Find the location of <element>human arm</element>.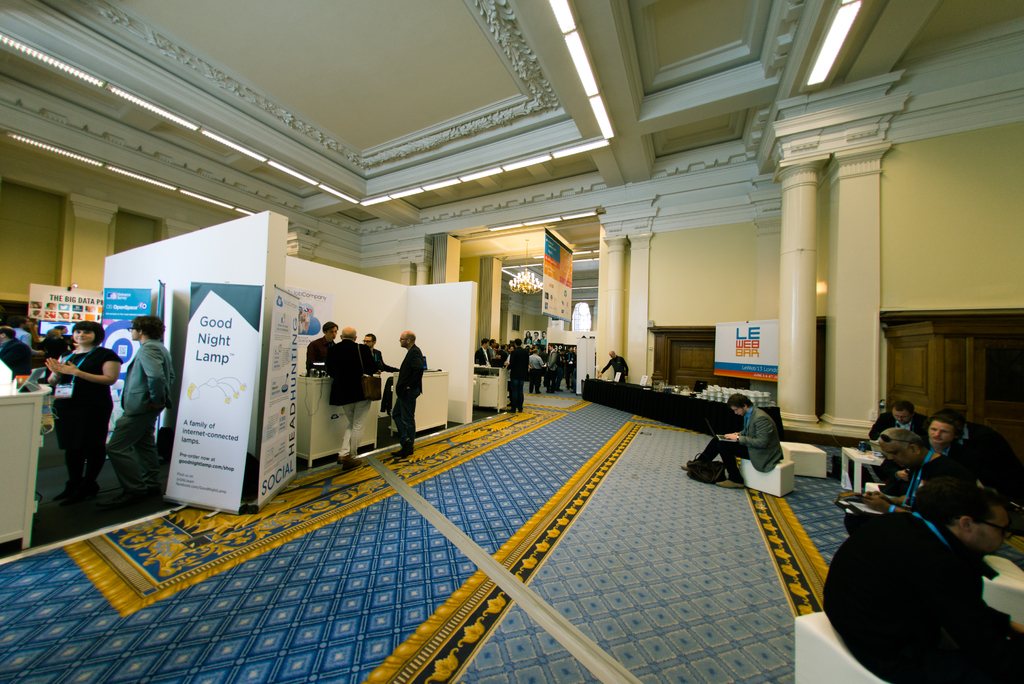
Location: {"left": 505, "top": 346, "right": 516, "bottom": 371}.
